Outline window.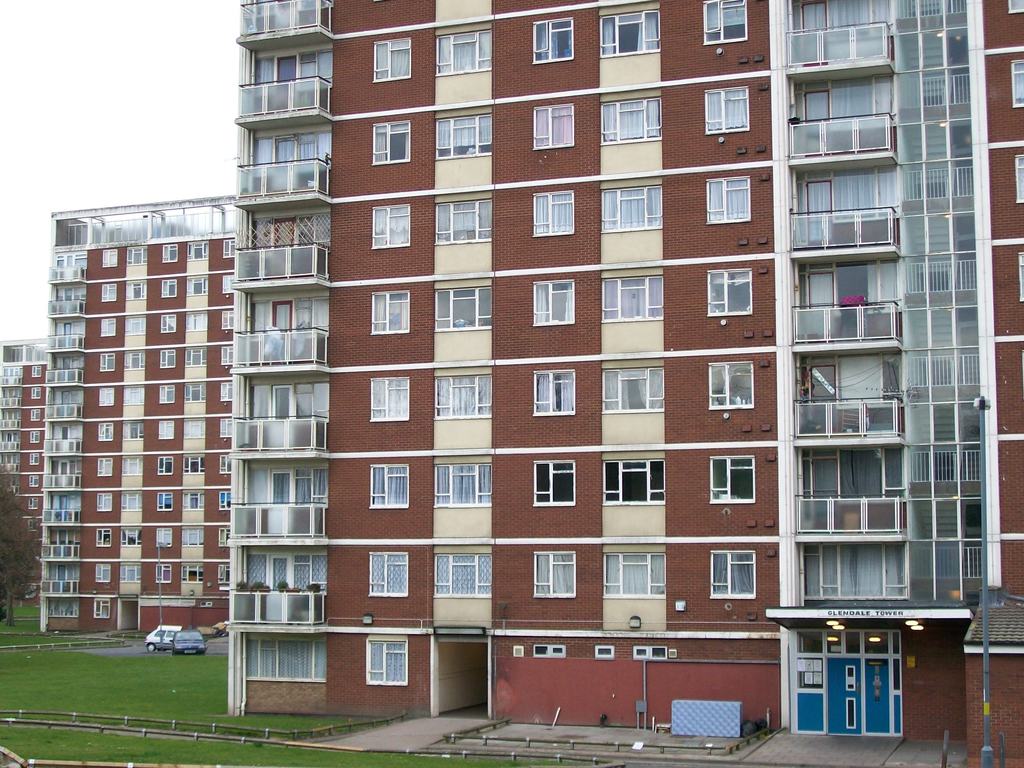
Outline: (left=152, top=530, right=177, bottom=546).
